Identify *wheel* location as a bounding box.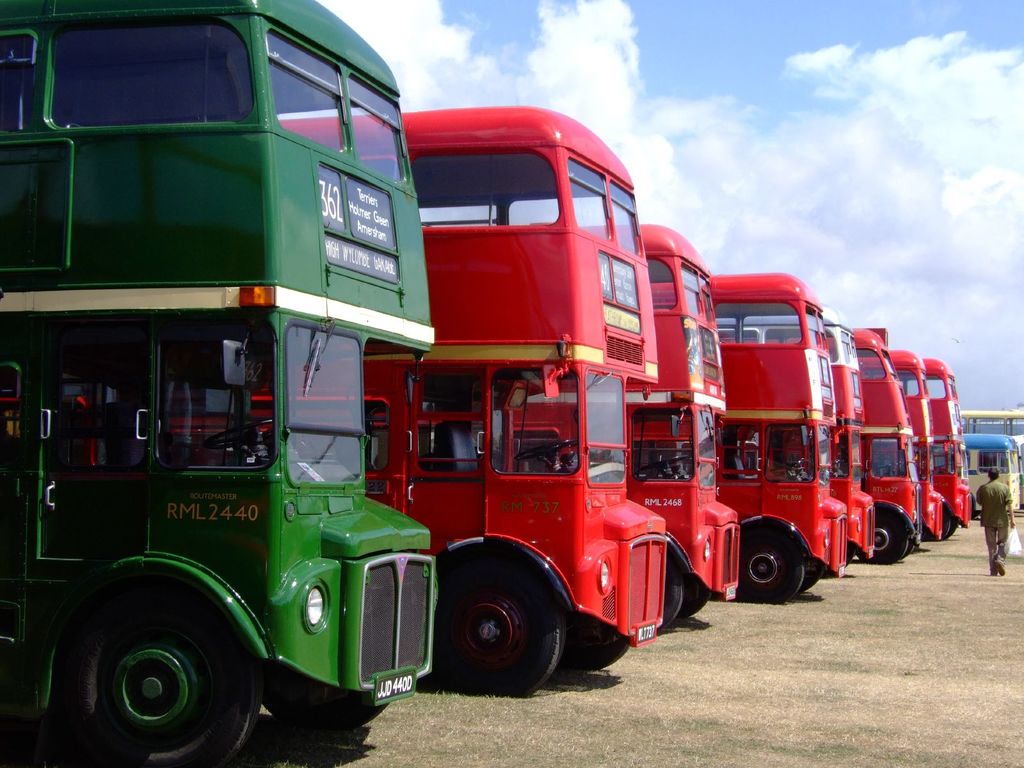
[left=657, top=559, right=682, bottom=632].
